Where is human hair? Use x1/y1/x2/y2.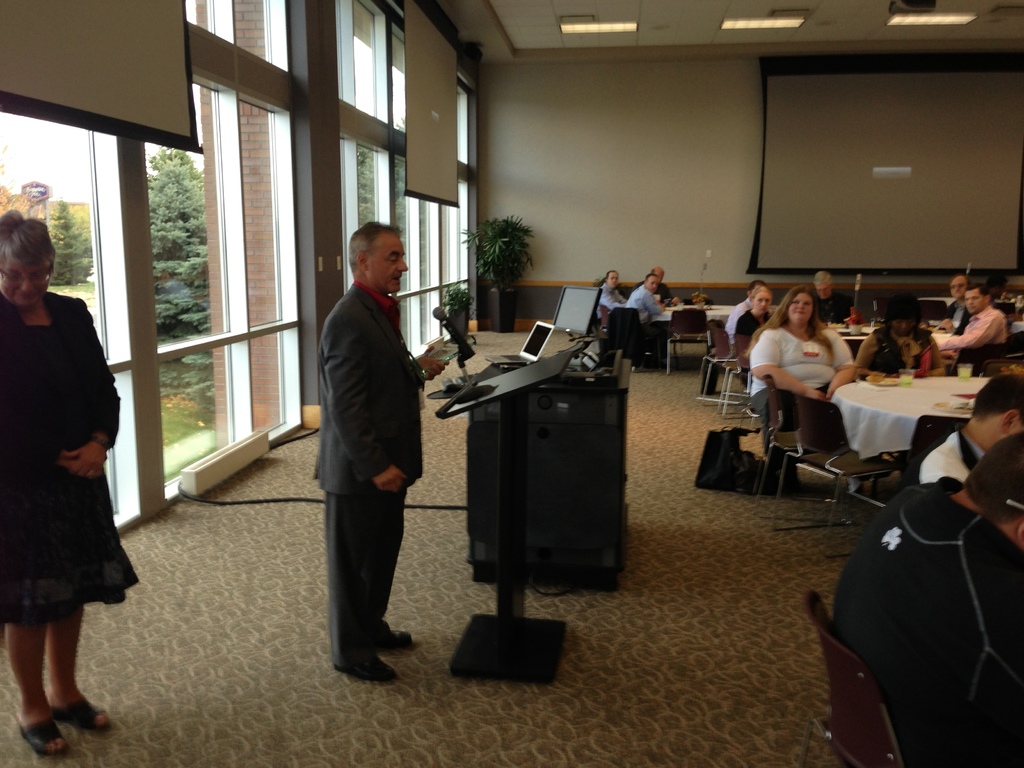
0/204/55/262.
